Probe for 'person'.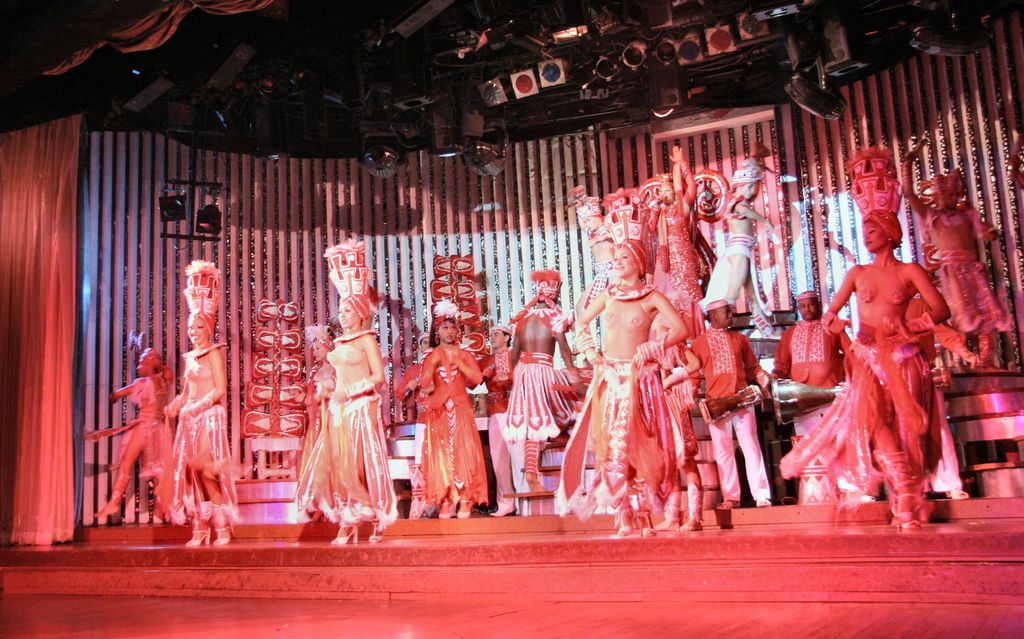
Probe result: detection(572, 233, 692, 547).
